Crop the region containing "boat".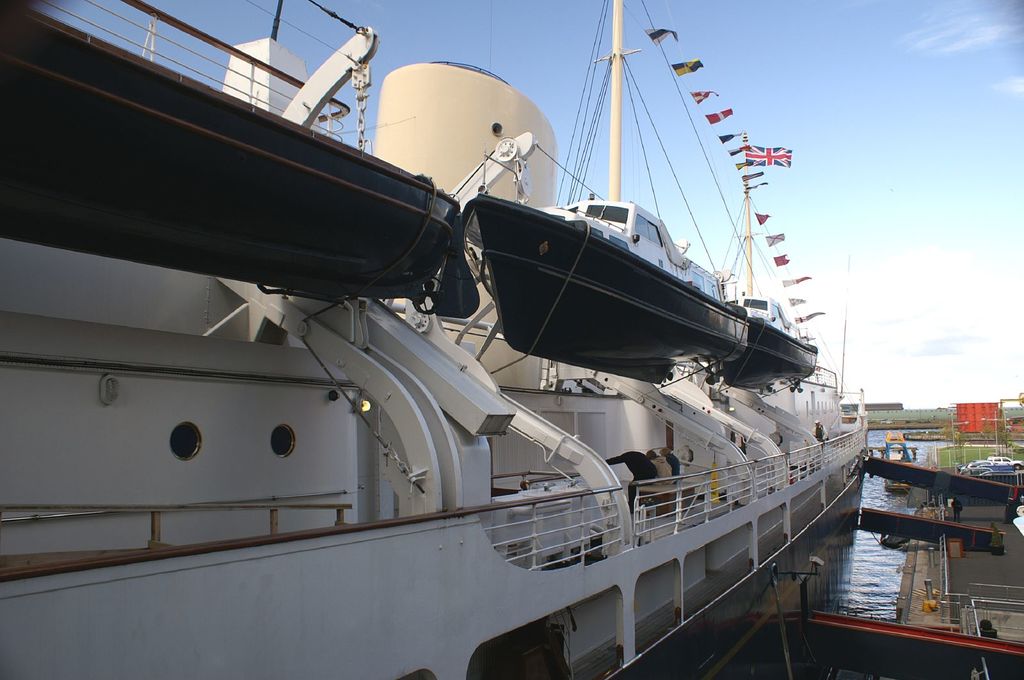
Crop region: [53, 0, 892, 679].
